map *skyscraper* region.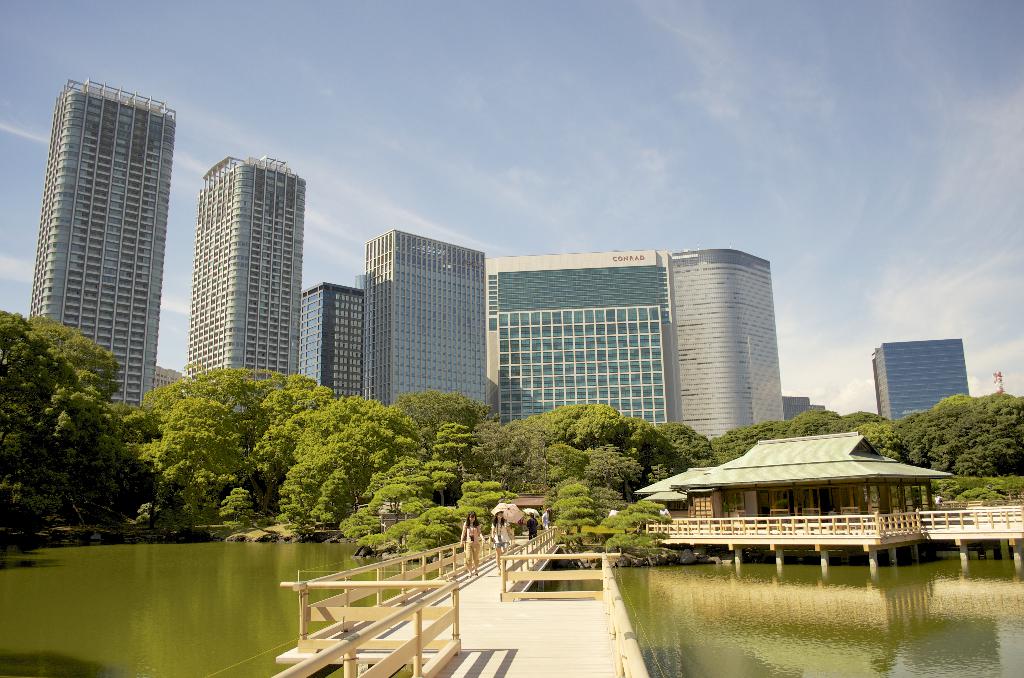
Mapped to x1=364 y1=225 x2=495 y2=407.
